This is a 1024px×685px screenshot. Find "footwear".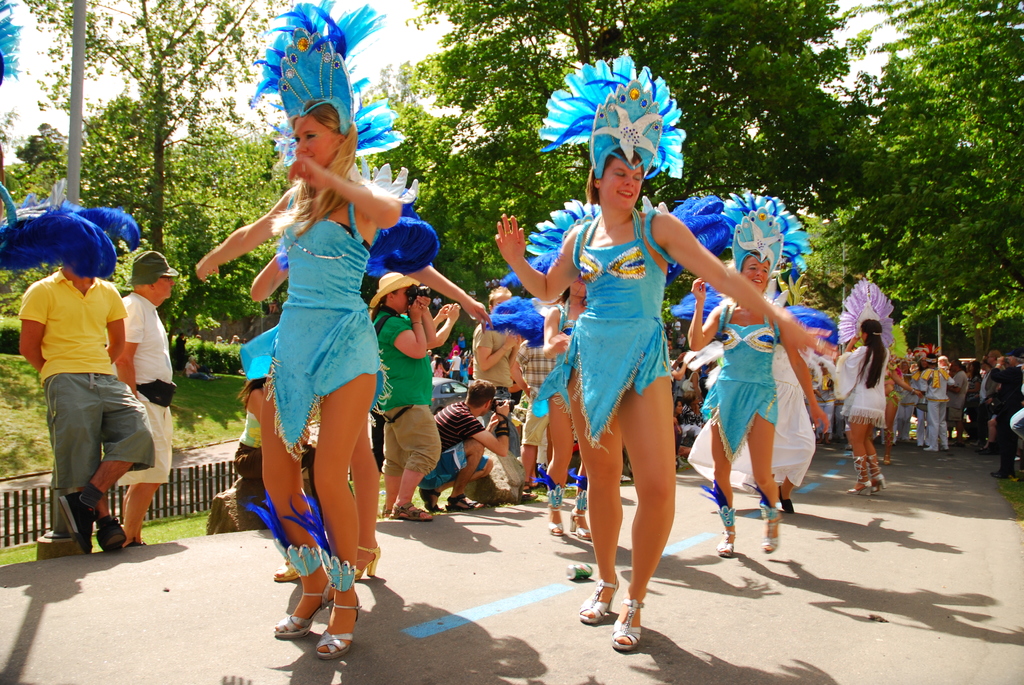
Bounding box: pyautogui.locateOnScreen(547, 505, 564, 535).
